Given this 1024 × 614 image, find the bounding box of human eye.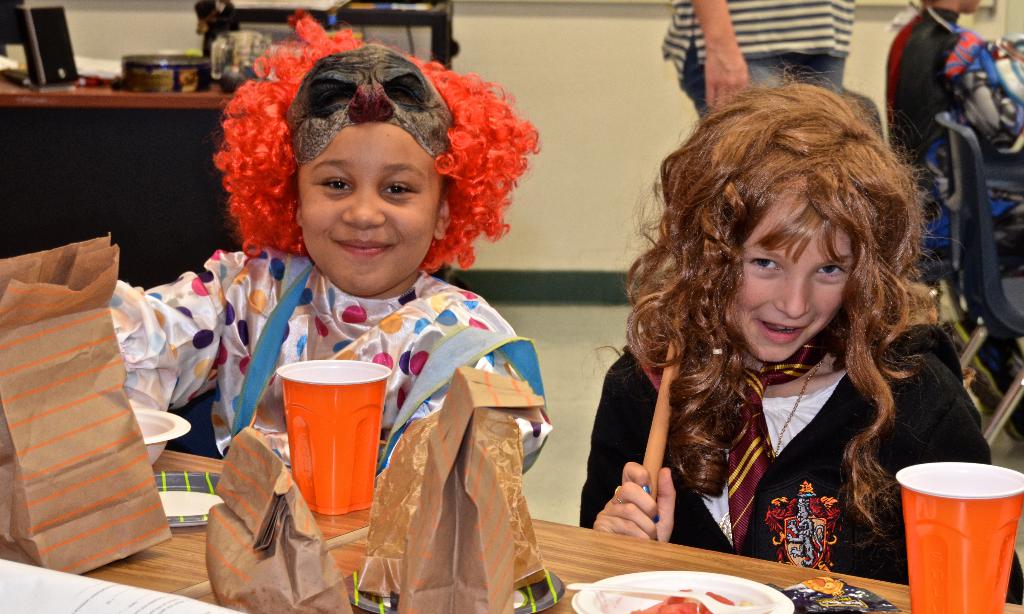
(380,174,414,200).
